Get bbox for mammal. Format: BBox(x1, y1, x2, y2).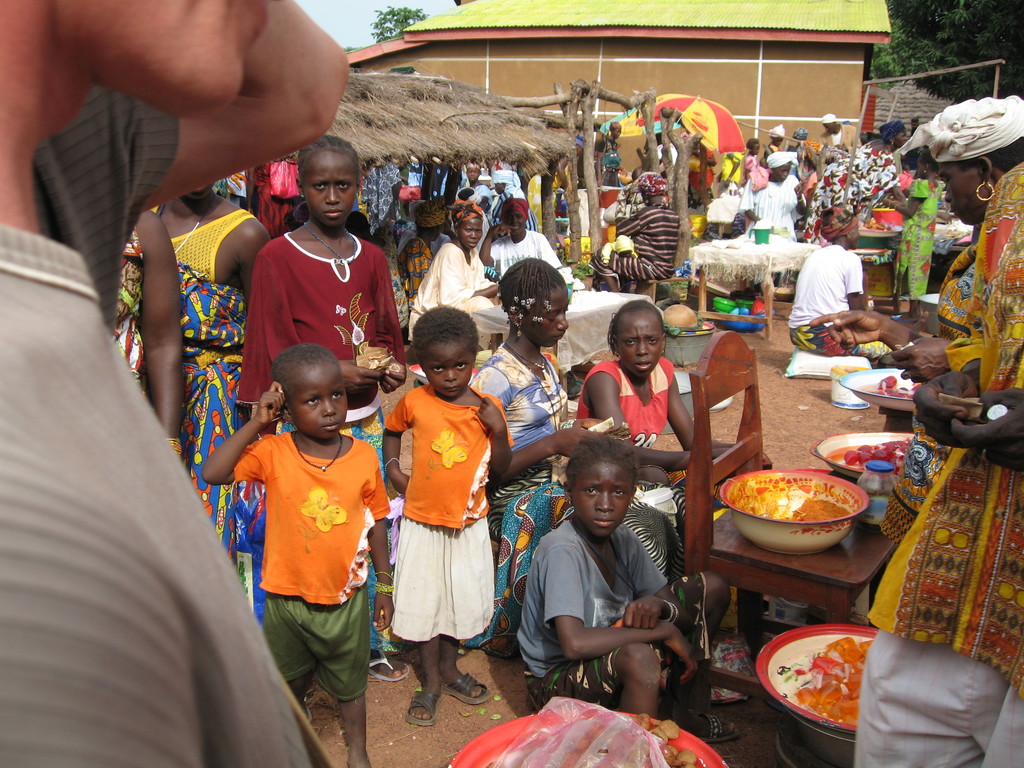
BBox(738, 140, 772, 186).
